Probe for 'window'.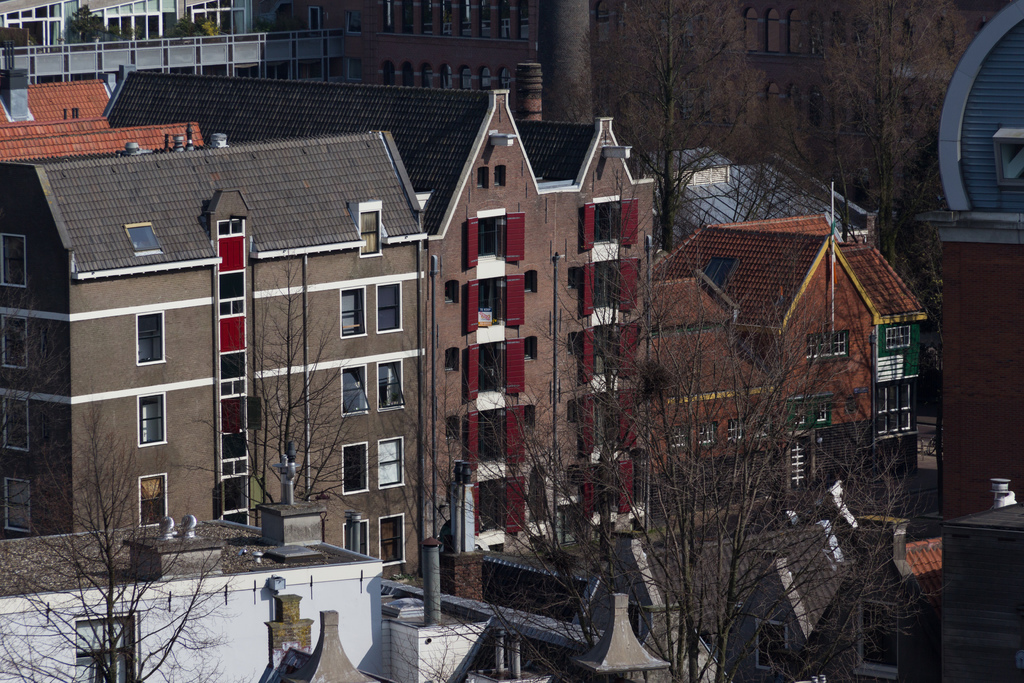
Probe result: detection(580, 397, 636, 452).
